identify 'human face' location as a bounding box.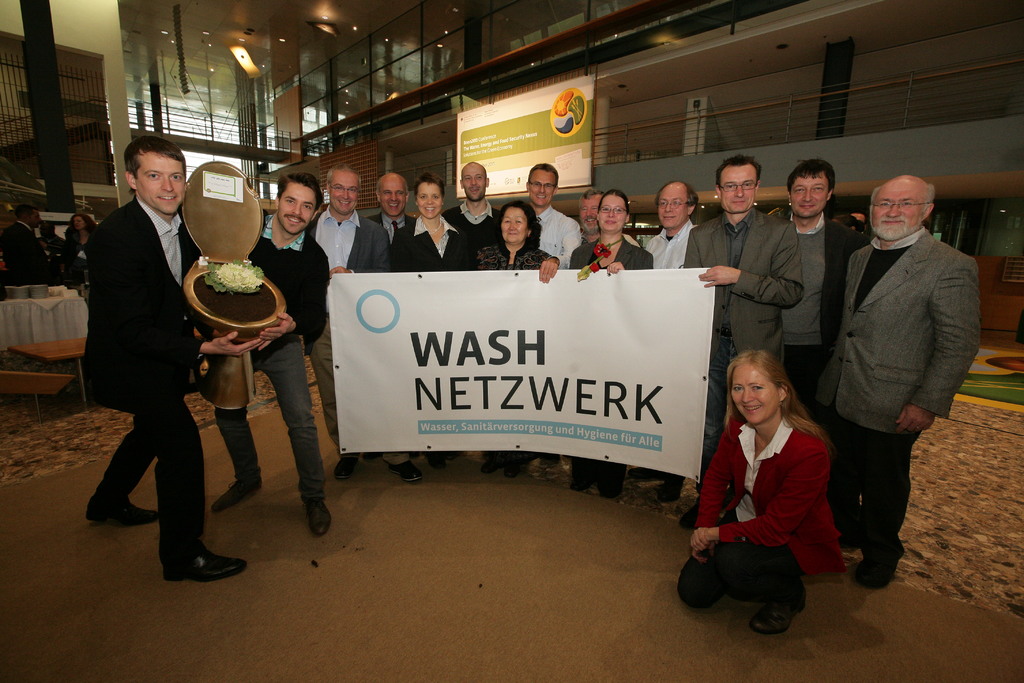
box=[660, 183, 690, 234].
